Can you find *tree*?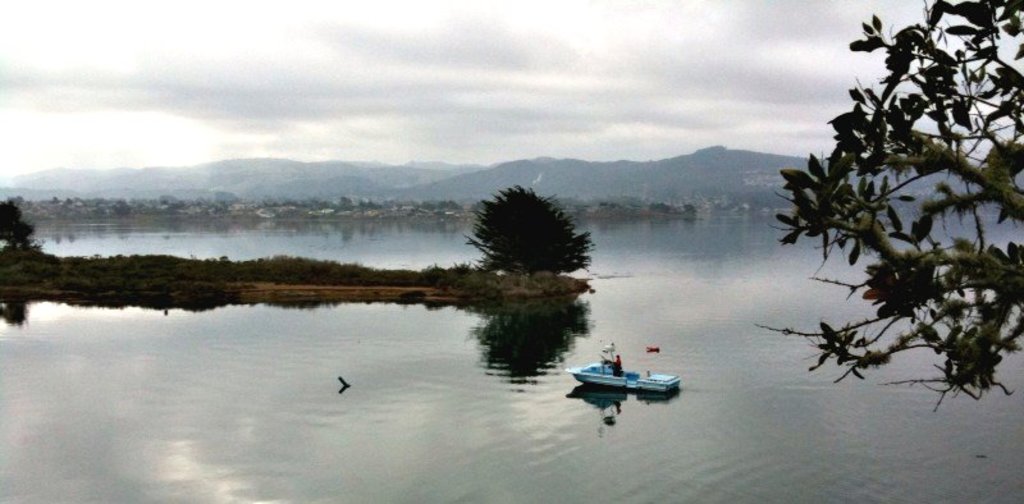
Yes, bounding box: (646,202,684,219).
